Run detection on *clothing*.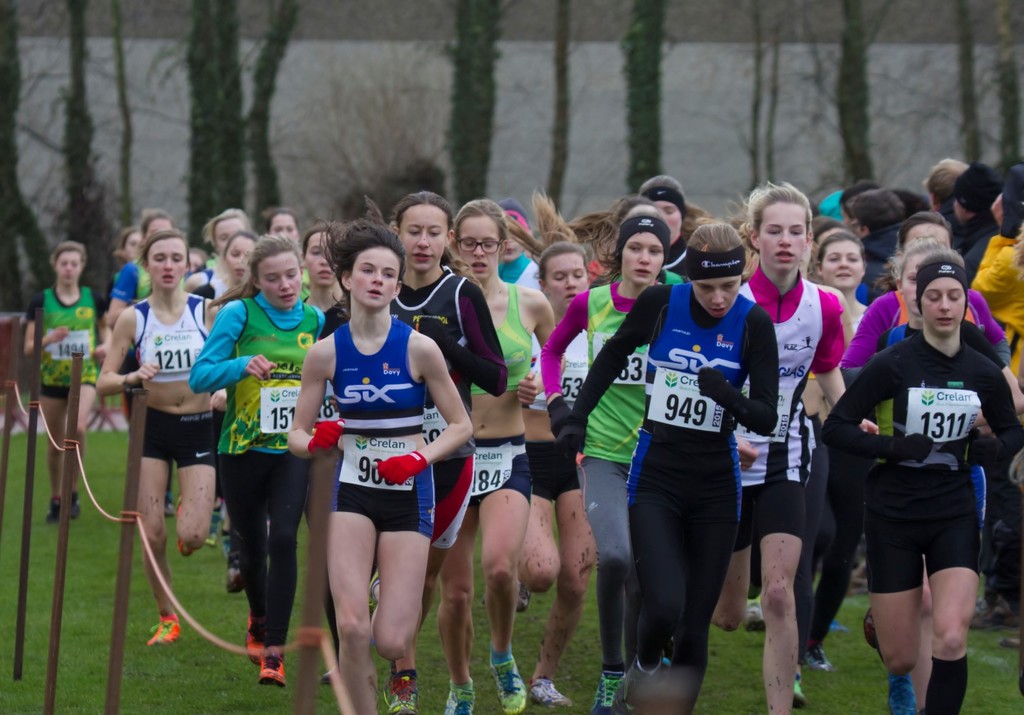
Result: (x1=111, y1=253, x2=151, y2=308).
